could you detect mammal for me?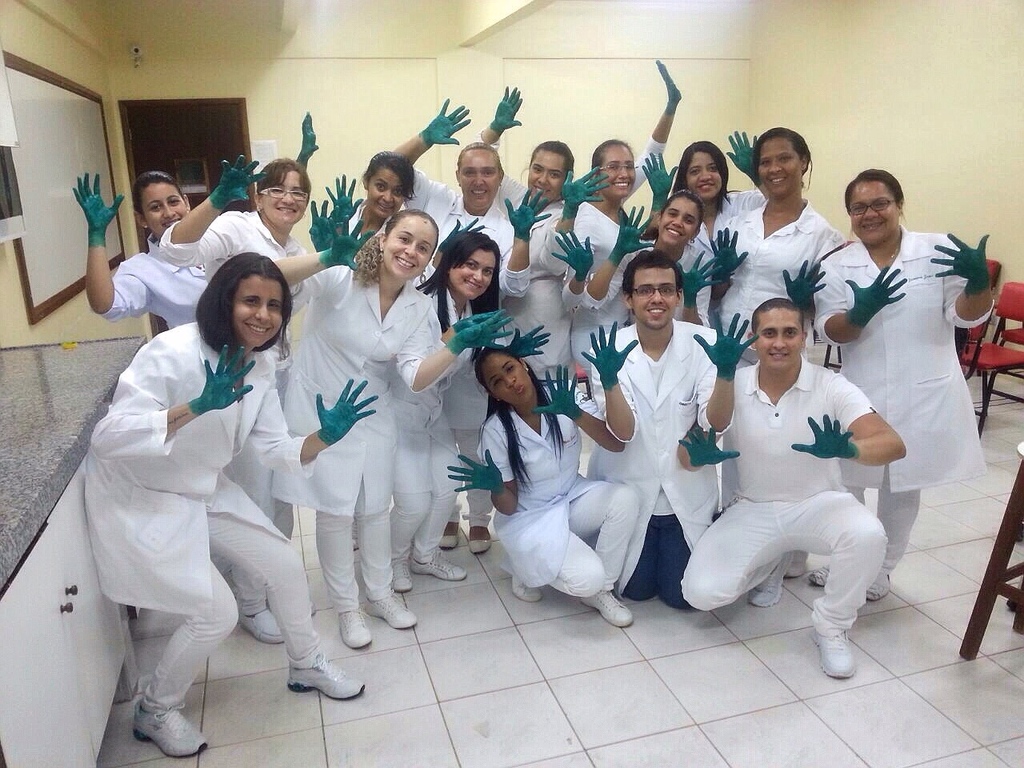
Detection result: 709,129,849,521.
